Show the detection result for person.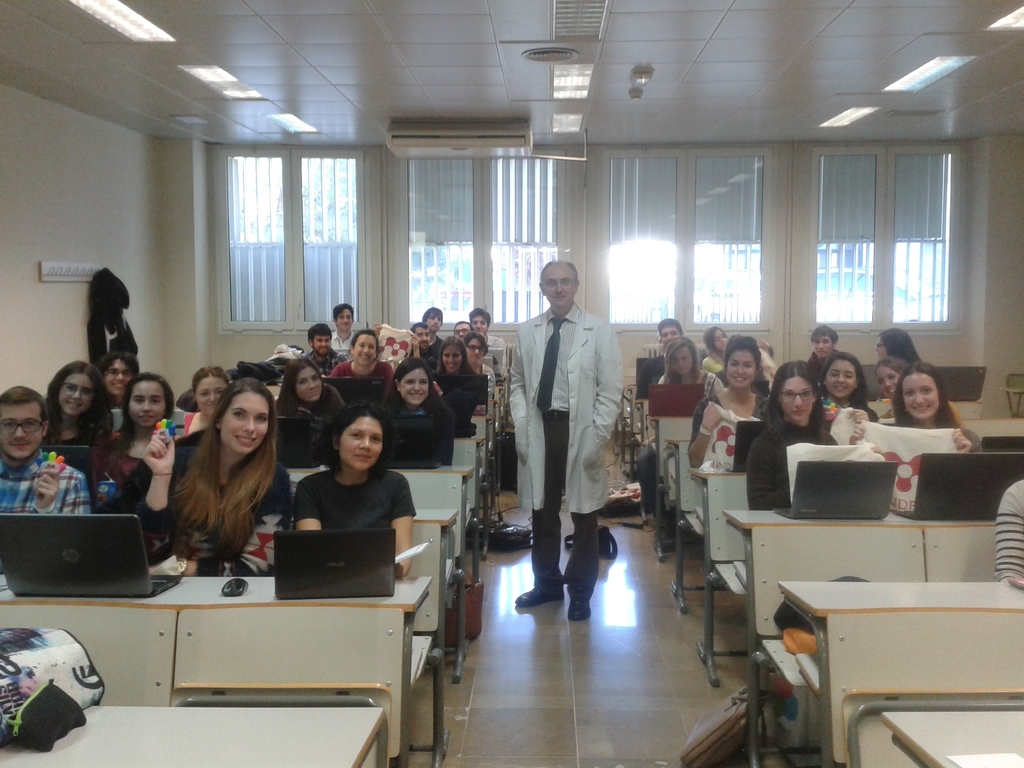
<bbox>173, 365, 230, 437</bbox>.
